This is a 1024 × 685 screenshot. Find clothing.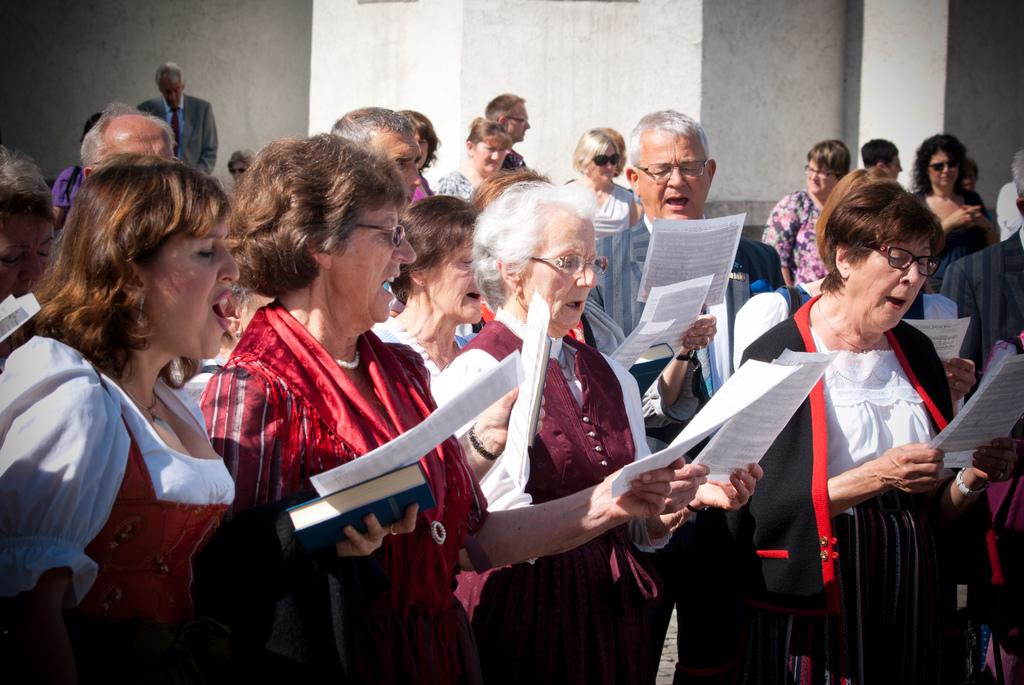
Bounding box: (x1=139, y1=91, x2=219, y2=176).
